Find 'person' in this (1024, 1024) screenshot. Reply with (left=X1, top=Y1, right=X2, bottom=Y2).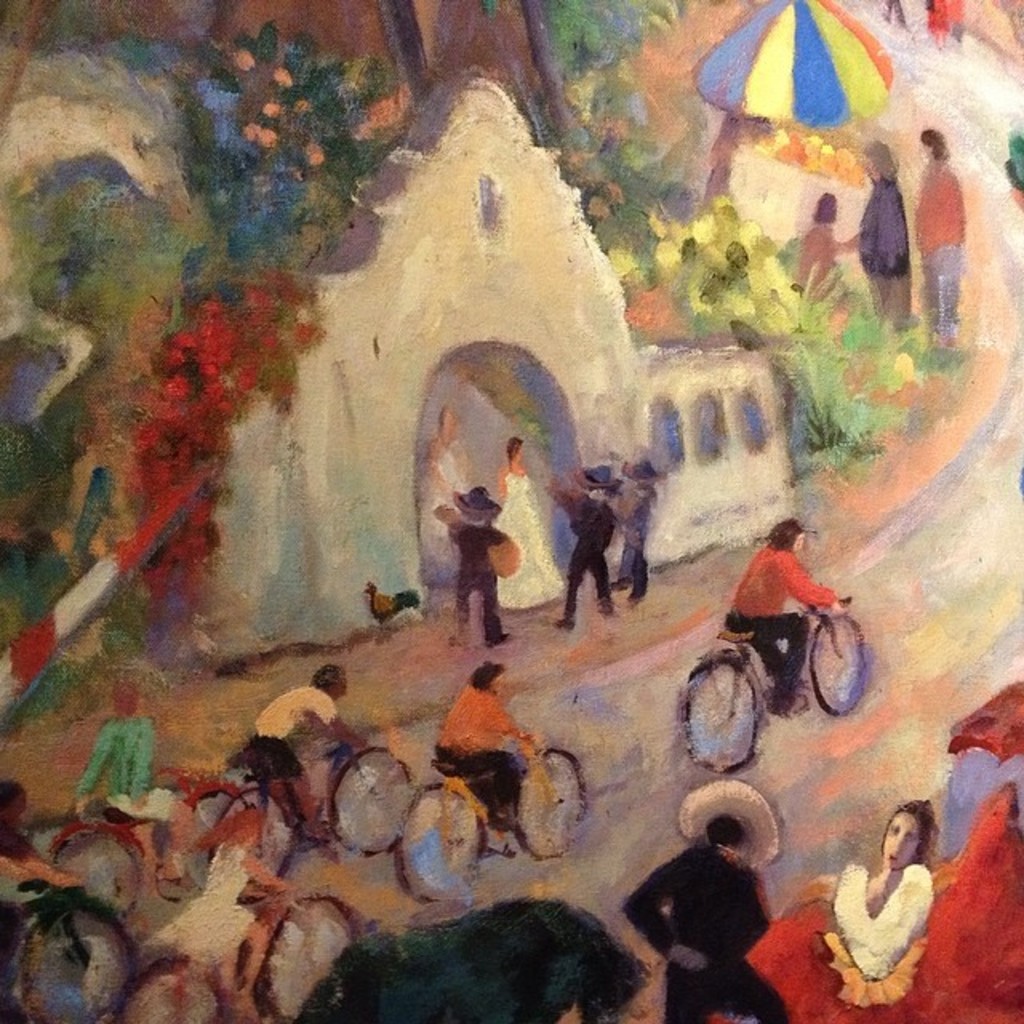
(left=0, top=778, right=74, bottom=1019).
